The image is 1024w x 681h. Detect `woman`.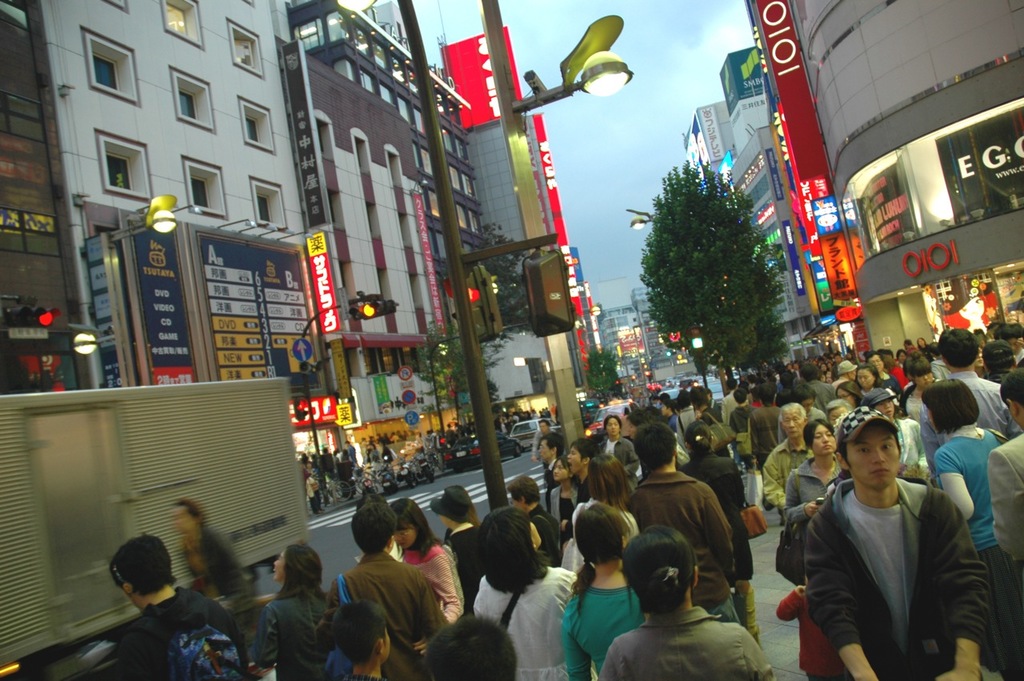
Detection: (468, 506, 584, 680).
